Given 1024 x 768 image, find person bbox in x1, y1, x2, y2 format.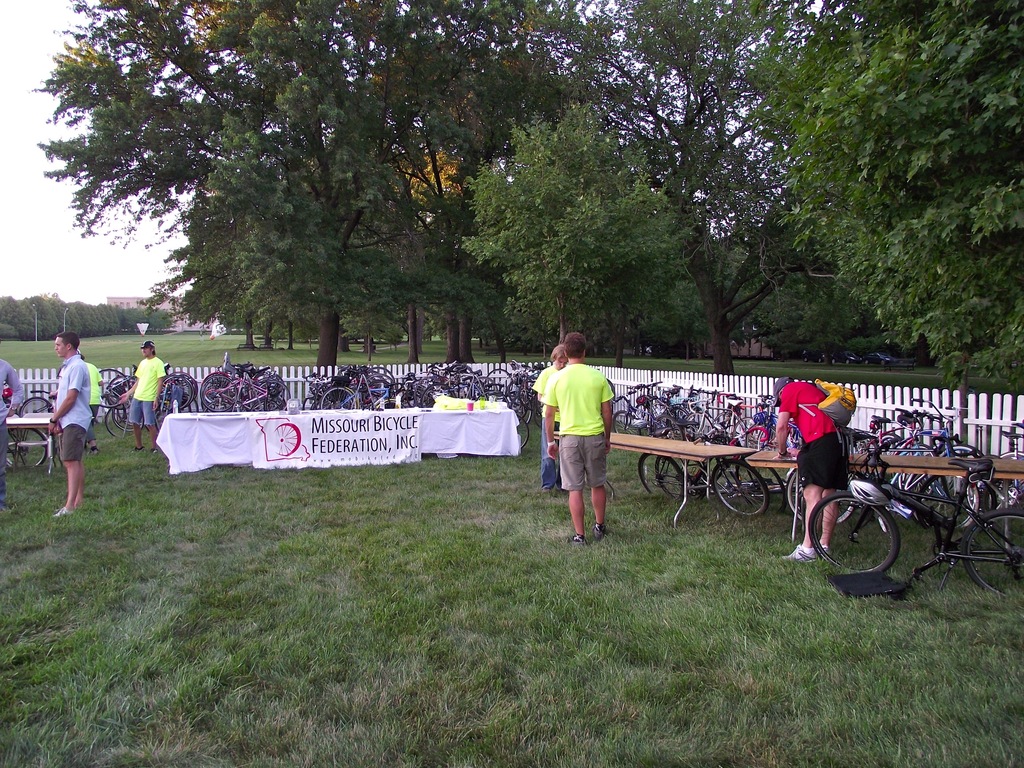
0, 352, 27, 505.
